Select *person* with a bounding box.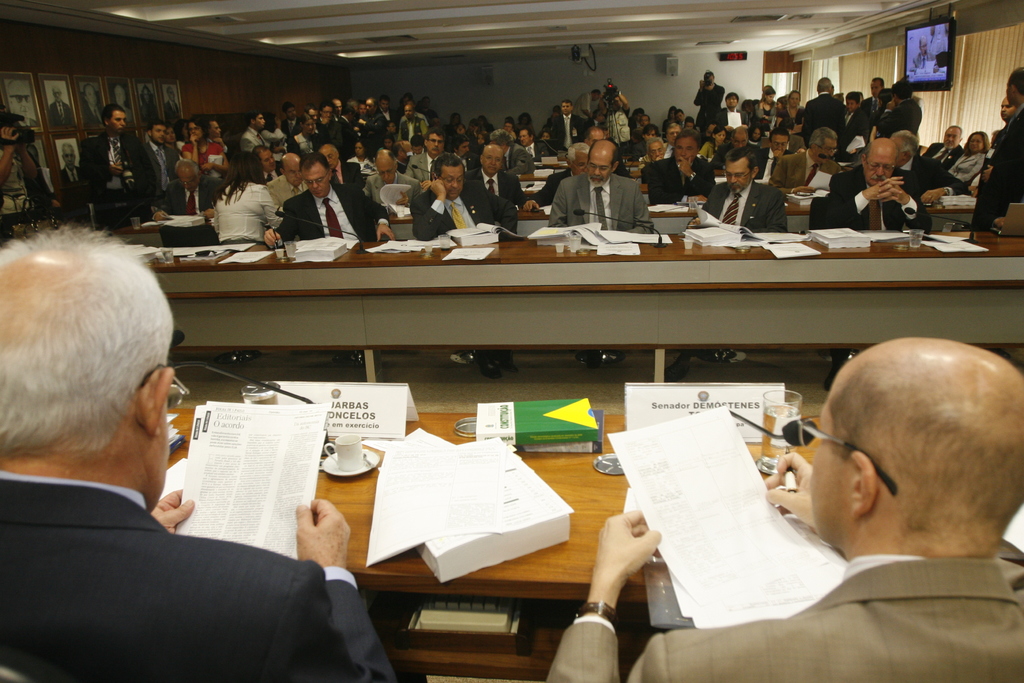
x1=910 y1=32 x2=939 y2=70.
